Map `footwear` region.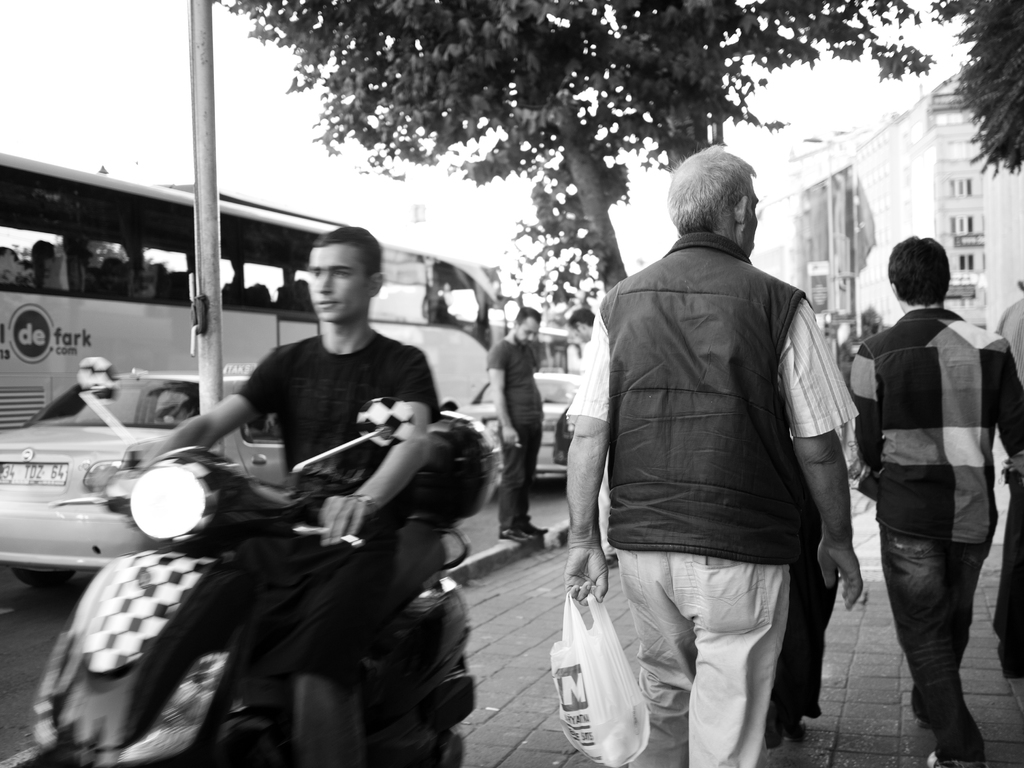
Mapped to Rect(497, 526, 538, 545).
